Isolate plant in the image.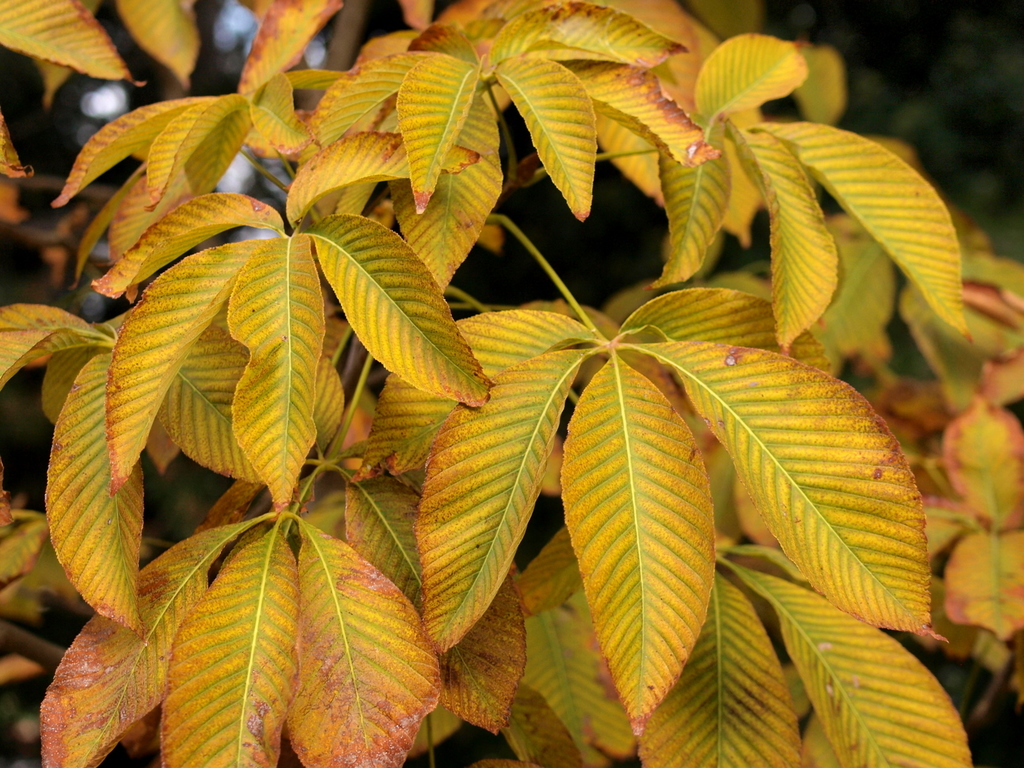
Isolated region: left=0, top=0, right=1023, bottom=767.
